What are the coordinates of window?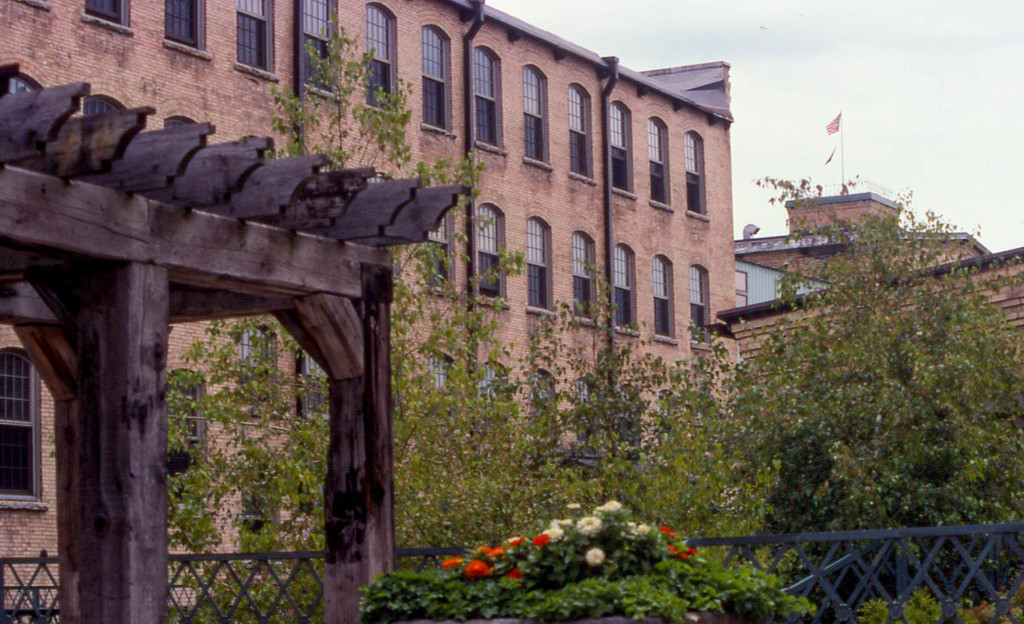
(left=483, top=368, right=507, bottom=427).
